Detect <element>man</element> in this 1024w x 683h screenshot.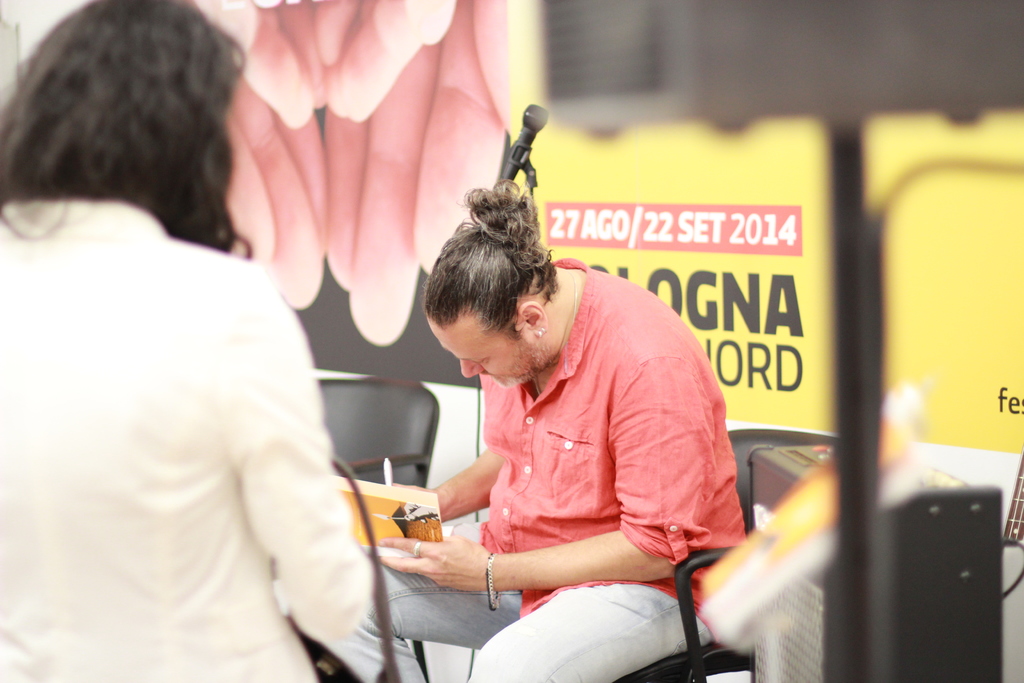
Detection: (left=349, top=177, right=758, bottom=675).
